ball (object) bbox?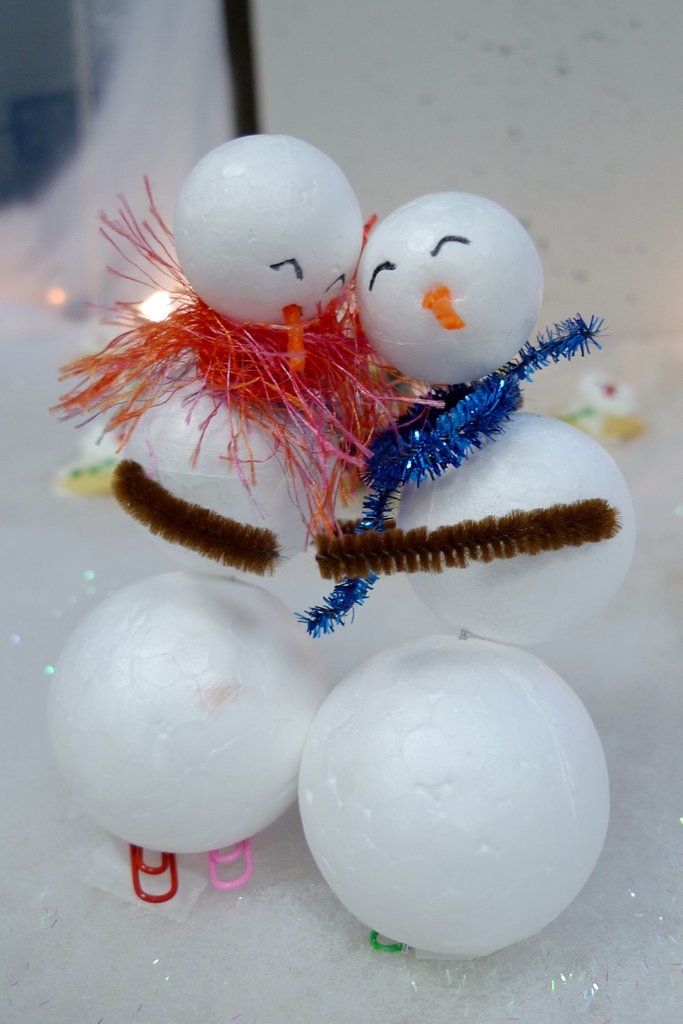
[x1=385, y1=412, x2=634, y2=645]
